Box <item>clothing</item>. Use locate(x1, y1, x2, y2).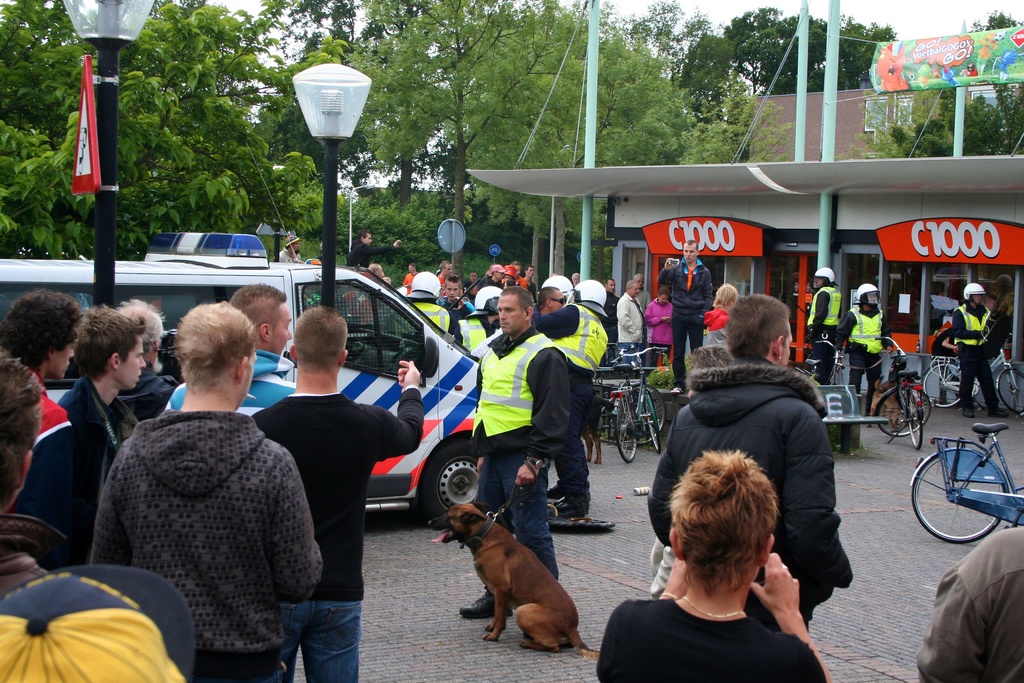
locate(463, 447, 553, 612).
